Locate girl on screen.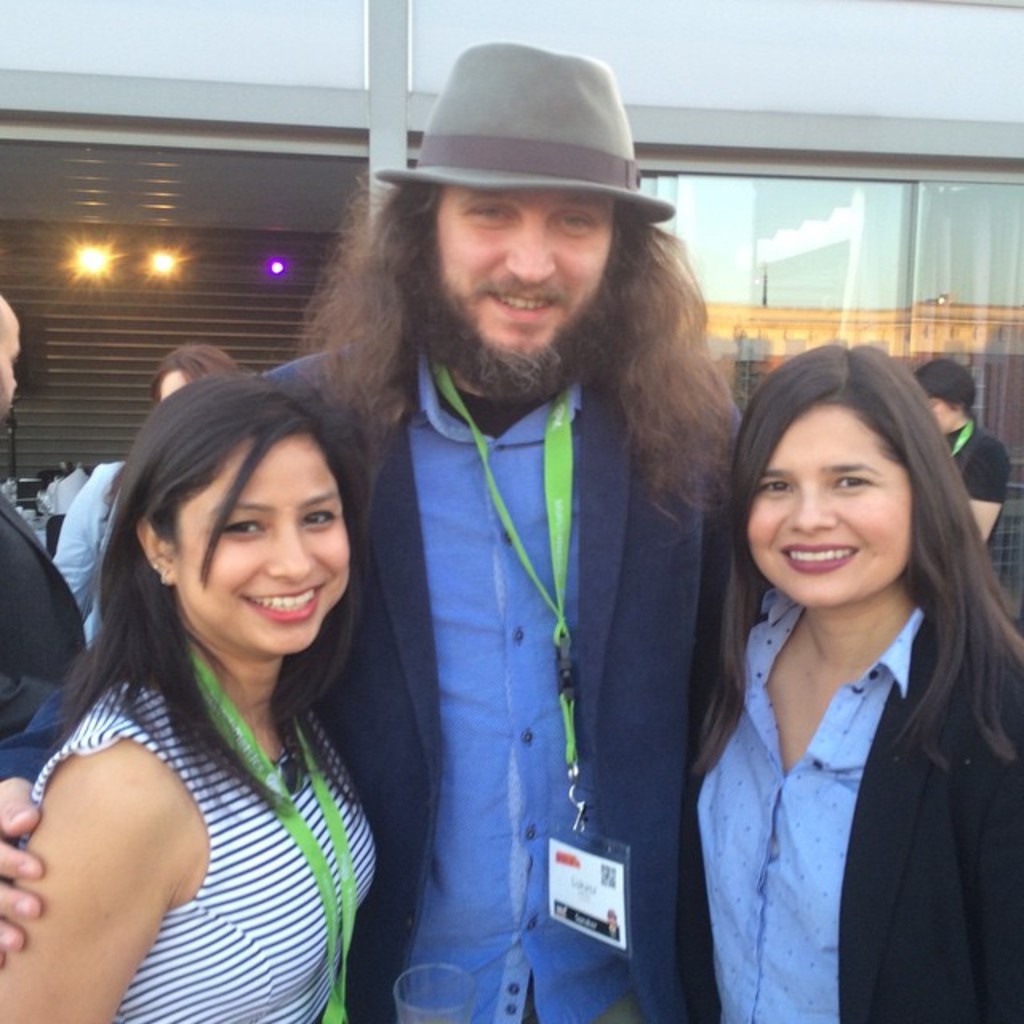
On screen at [left=0, top=363, right=402, bottom=1022].
